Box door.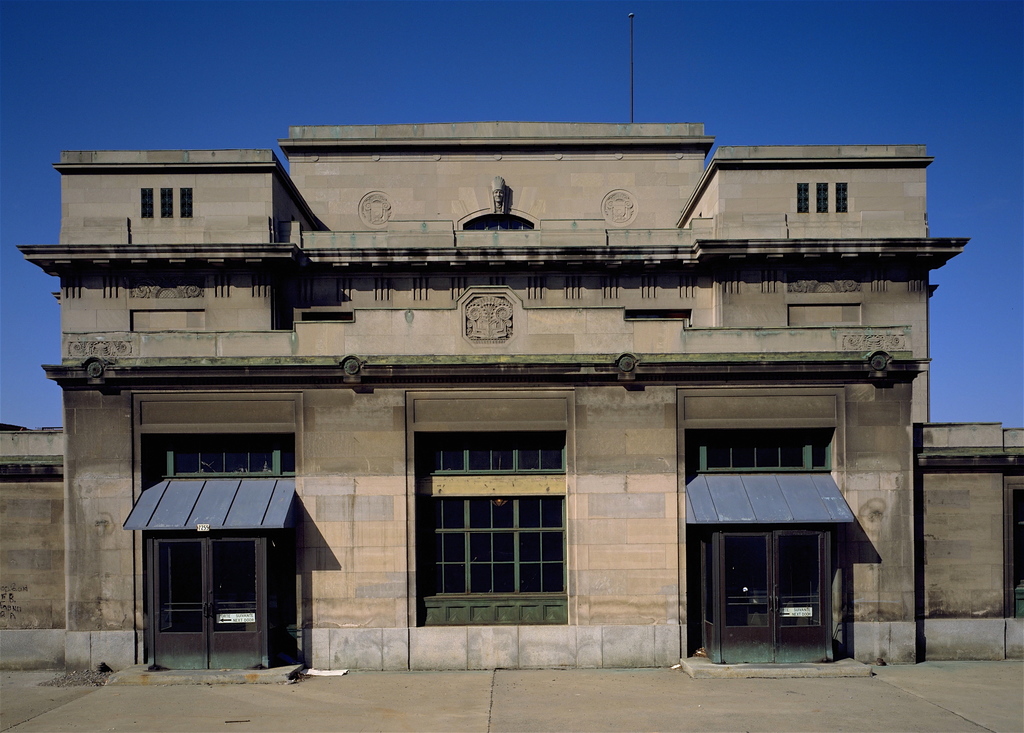
locate(720, 523, 827, 666).
